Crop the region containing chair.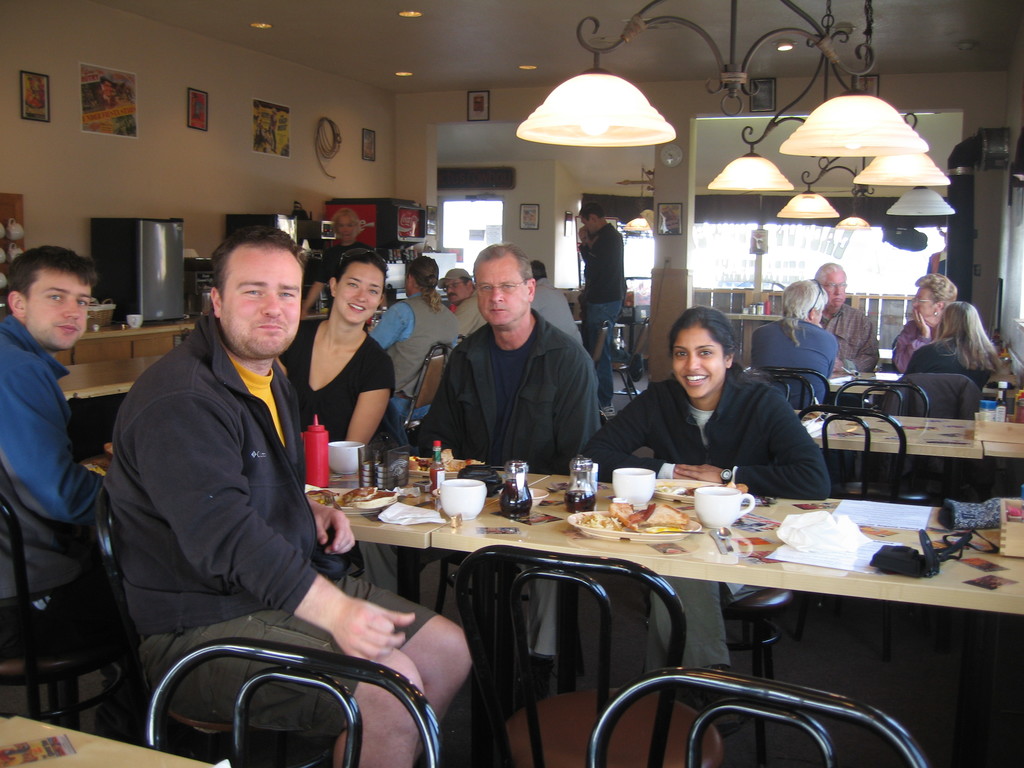
Crop region: x1=613, y1=321, x2=649, y2=400.
